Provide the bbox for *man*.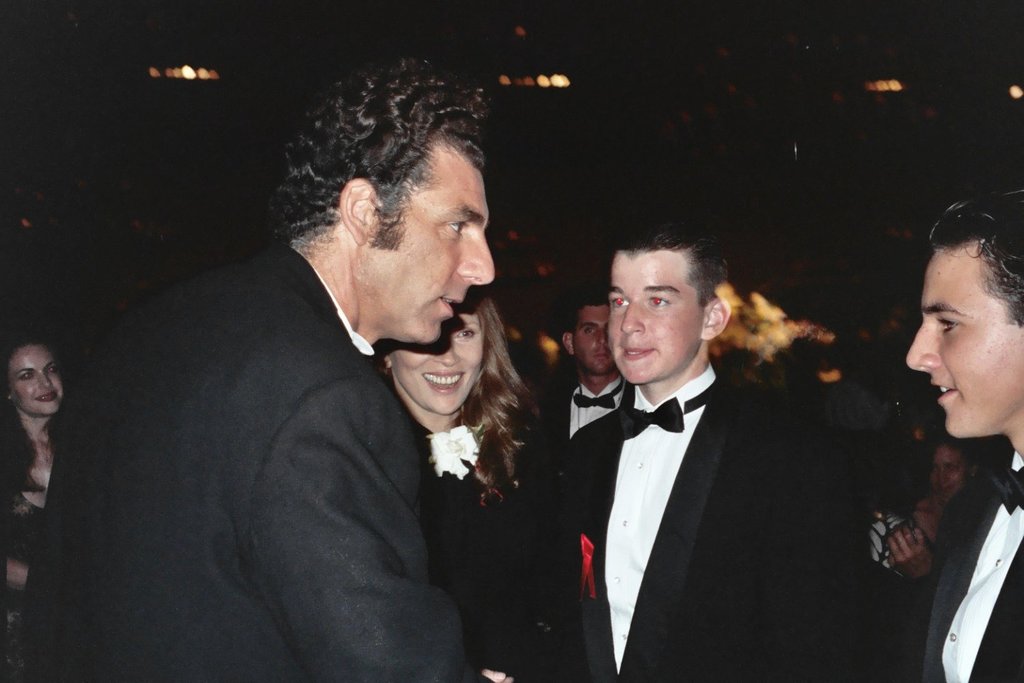
528:298:630:458.
